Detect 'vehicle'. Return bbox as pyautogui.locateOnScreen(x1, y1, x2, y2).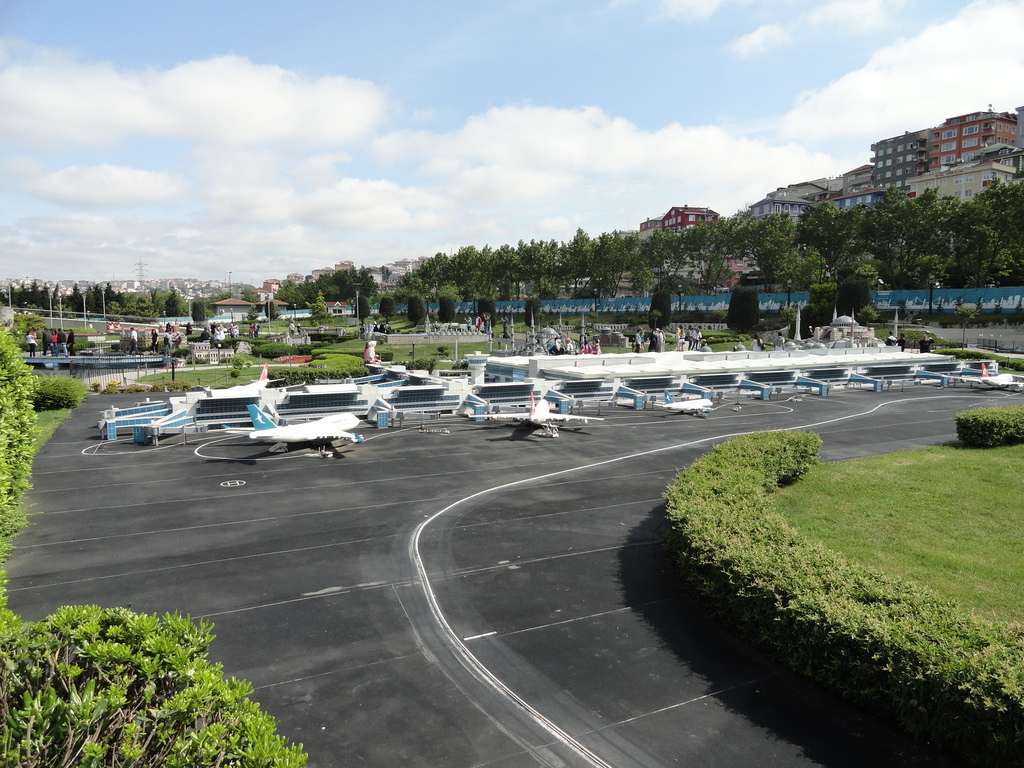
pyautogui.locateOnScreen(657, 390, 724, 414).
